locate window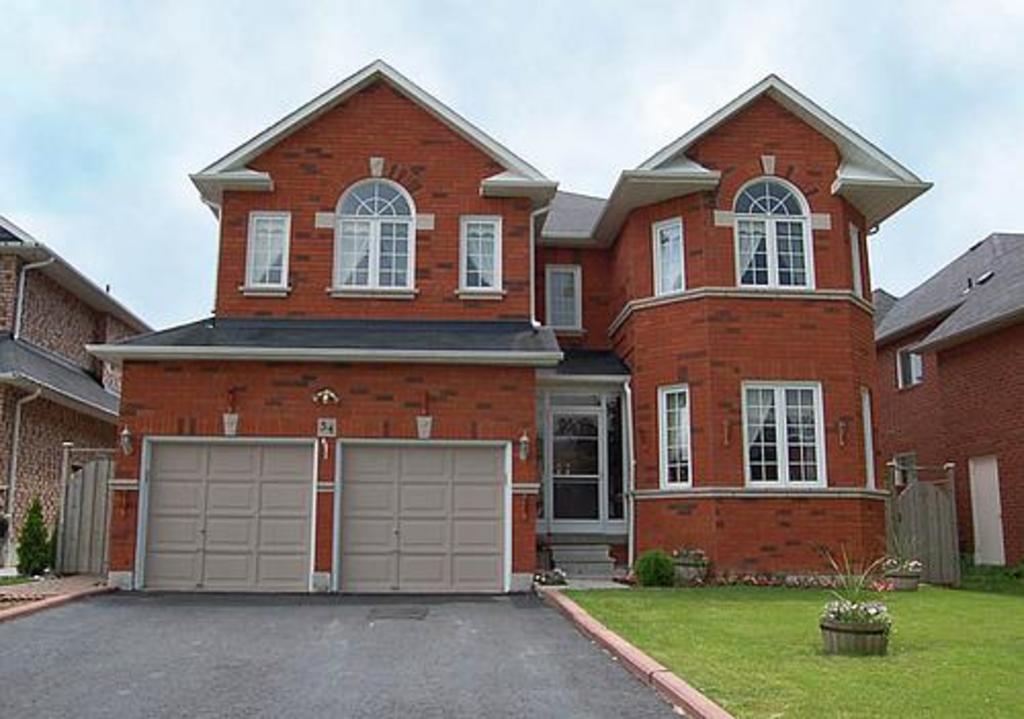
select_region(649, 217, 684, 297)
